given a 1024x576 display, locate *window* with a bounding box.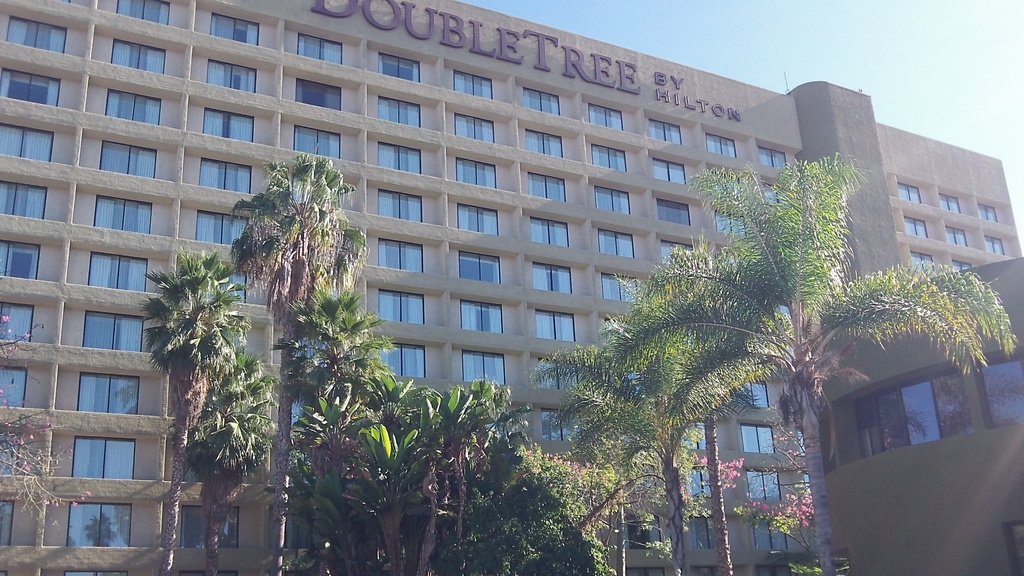
Located: (left=207, top=59, right=255, bottom=93).
